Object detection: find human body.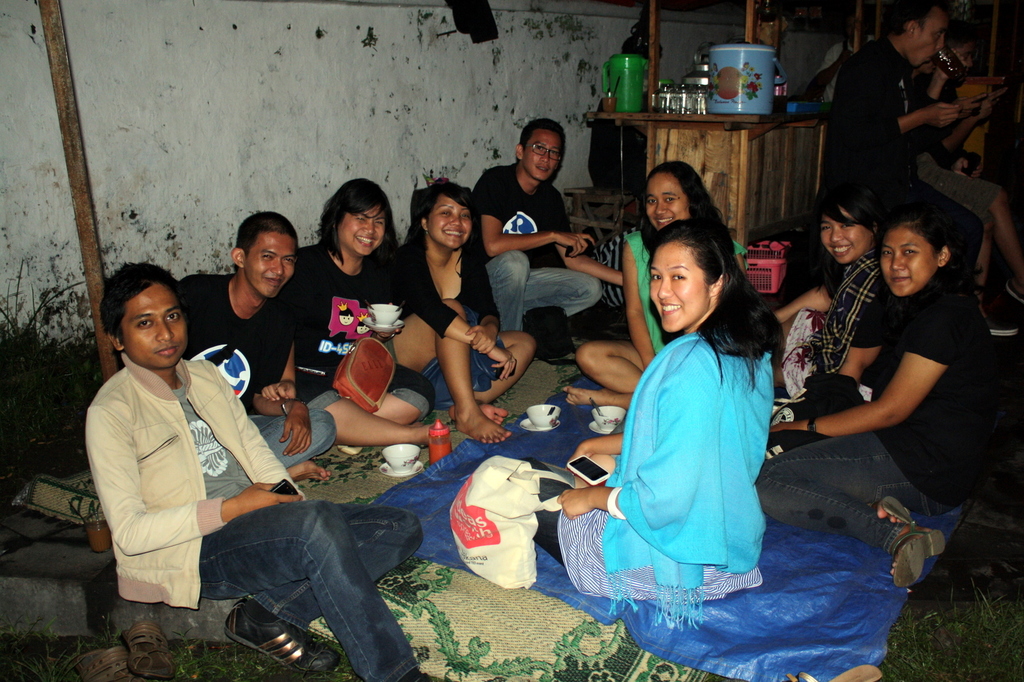
bbox(84, 262, 425, 681).
